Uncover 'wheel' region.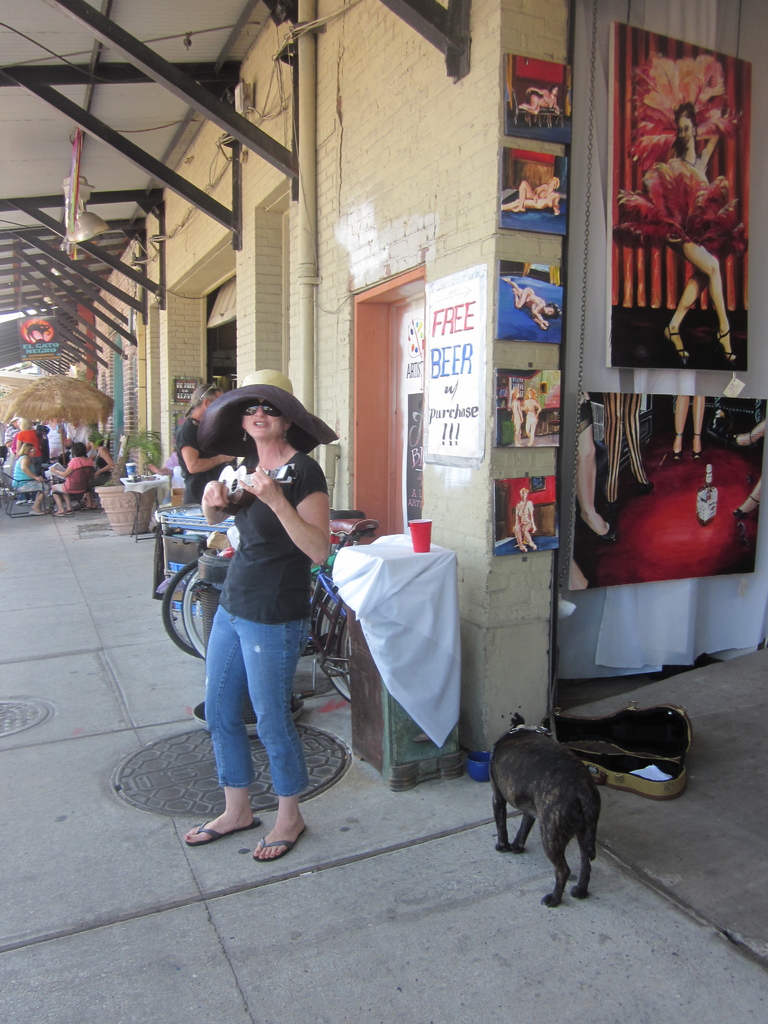
Uncovered: x1=157 y1=555 x2=196 y2=660.
